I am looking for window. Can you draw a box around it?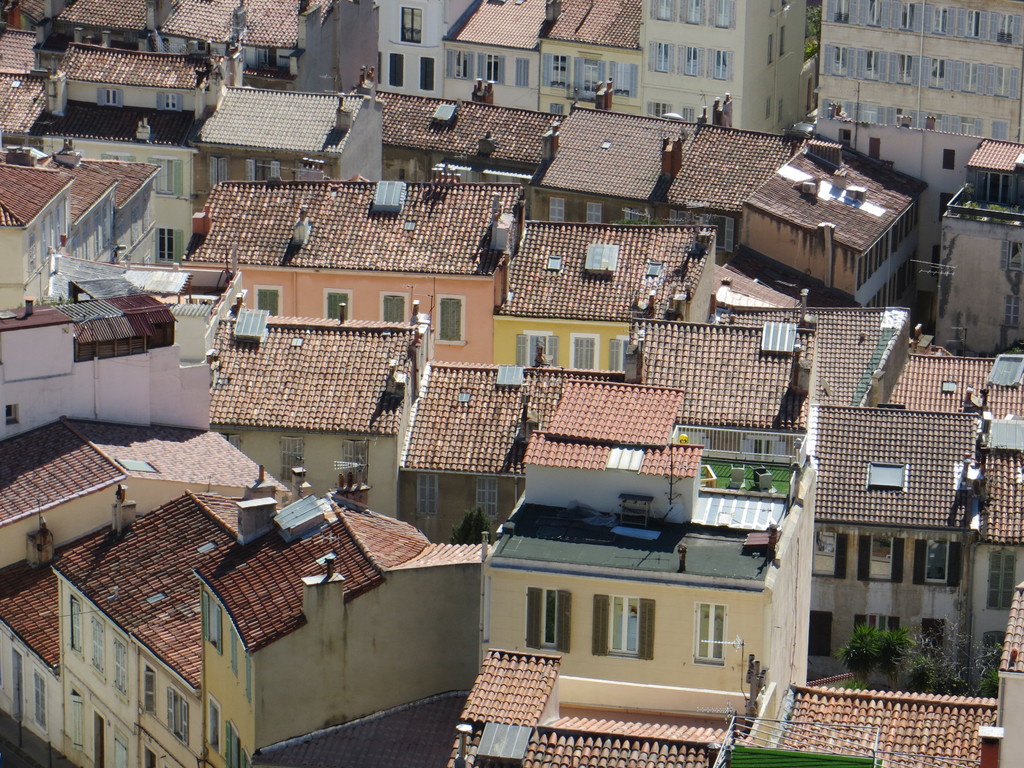
Sure, the bounding box is select_region(980, 632, 1005, 645).
